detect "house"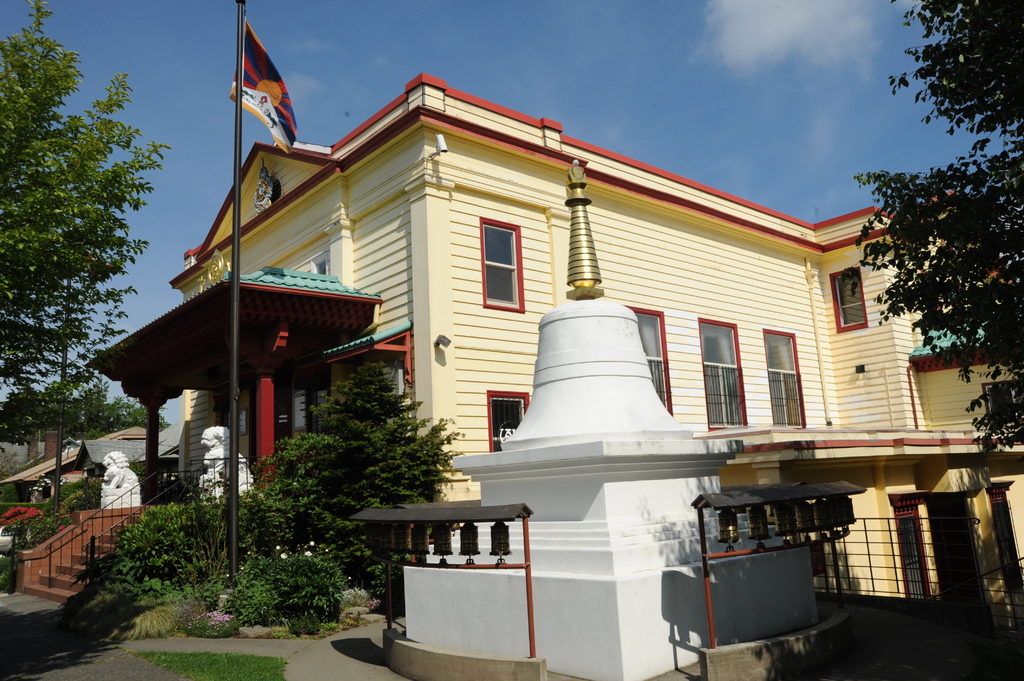
crop(94, 83, 1023, 634)
